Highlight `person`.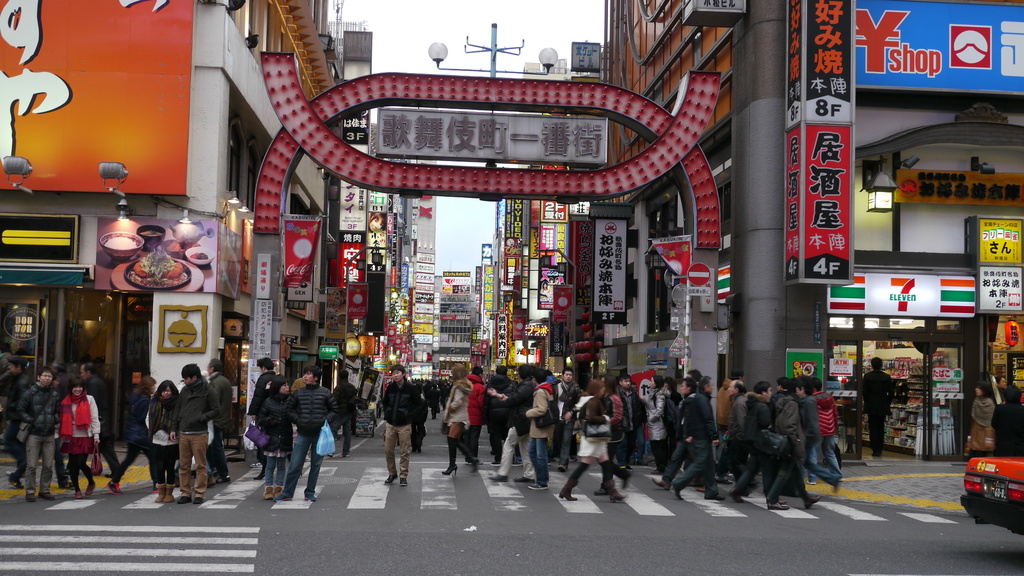
Highlighted region: 110,377,154,494.
